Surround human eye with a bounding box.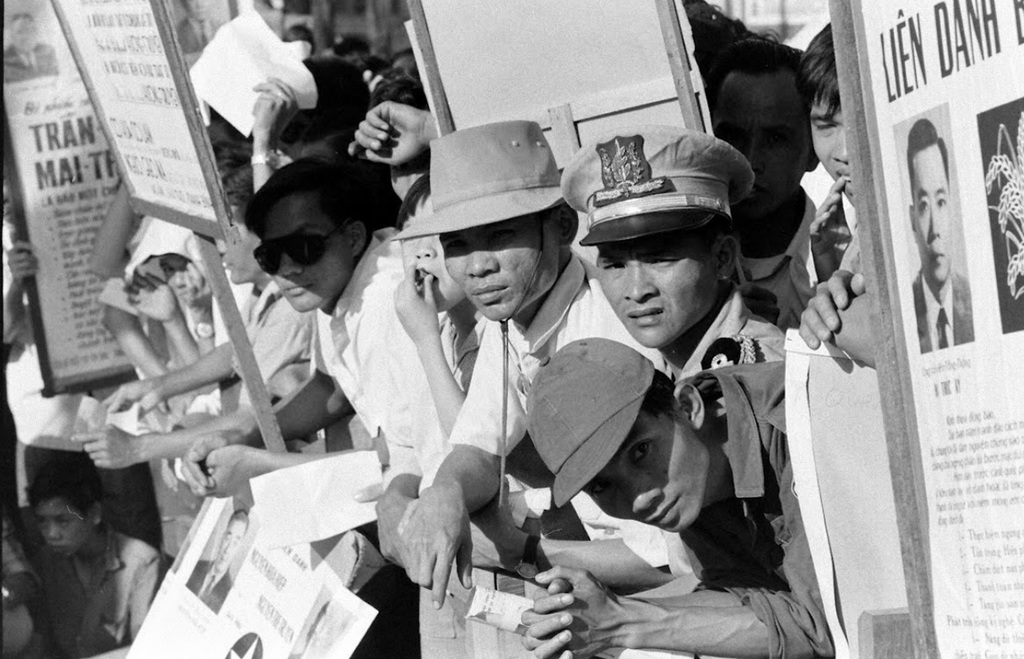
rect(447, 238, 465, 255).
